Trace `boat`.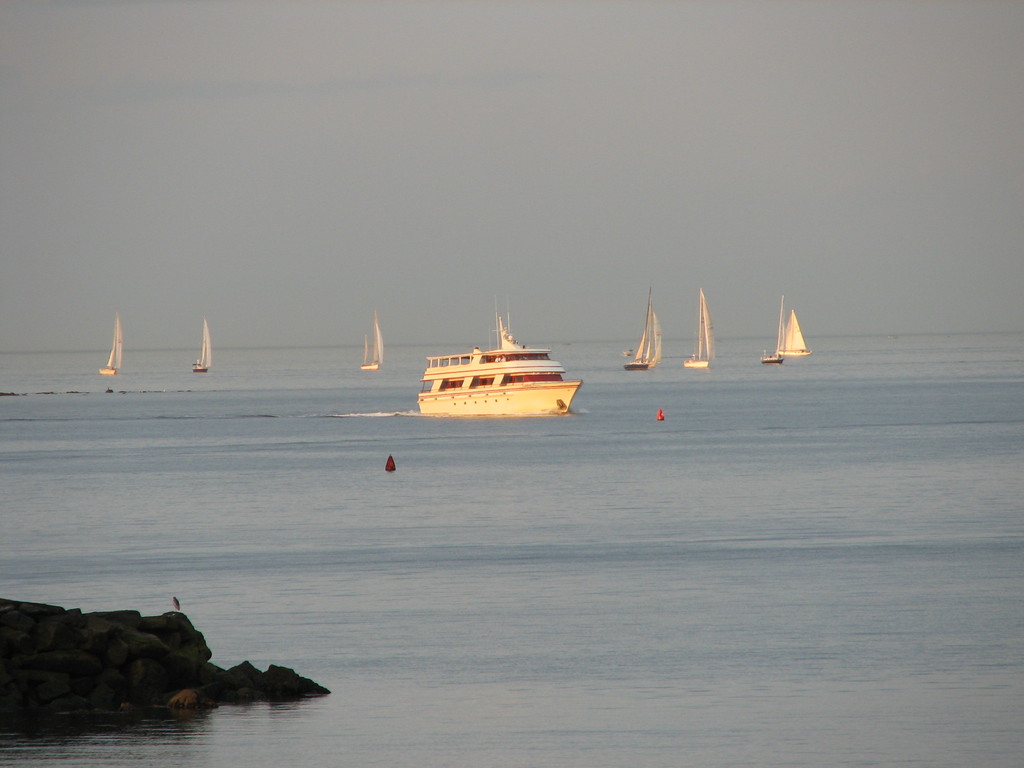
Traced to rect(191, 320, 212, 373).
